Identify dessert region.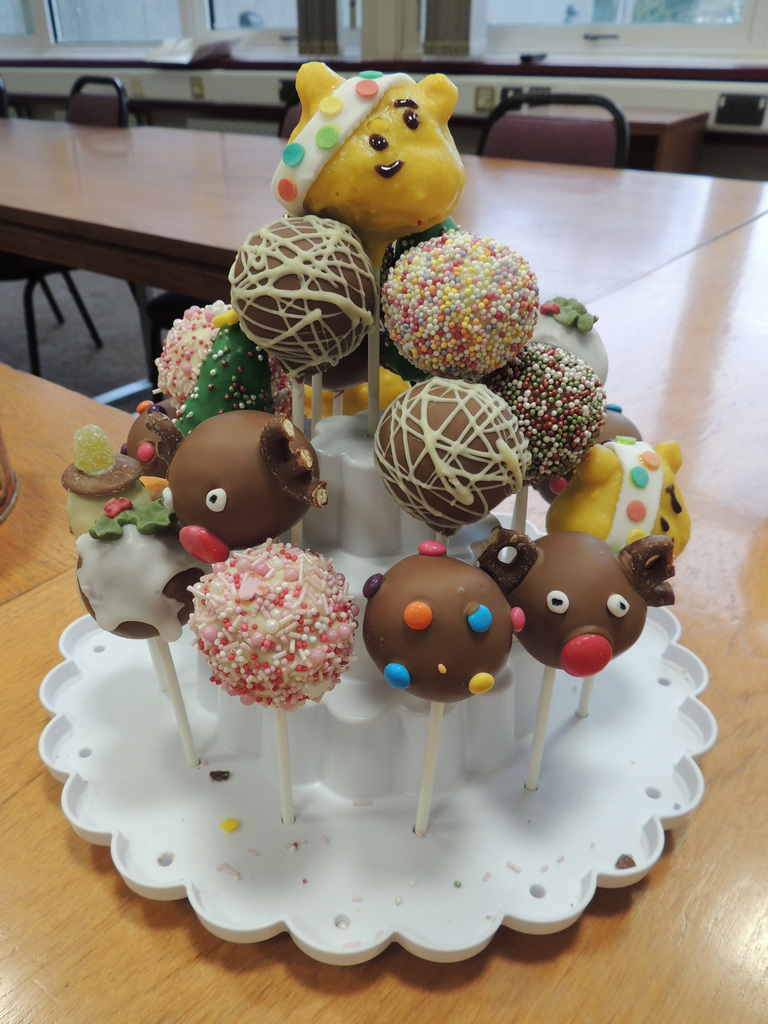
Region: 366,225,550,369.
